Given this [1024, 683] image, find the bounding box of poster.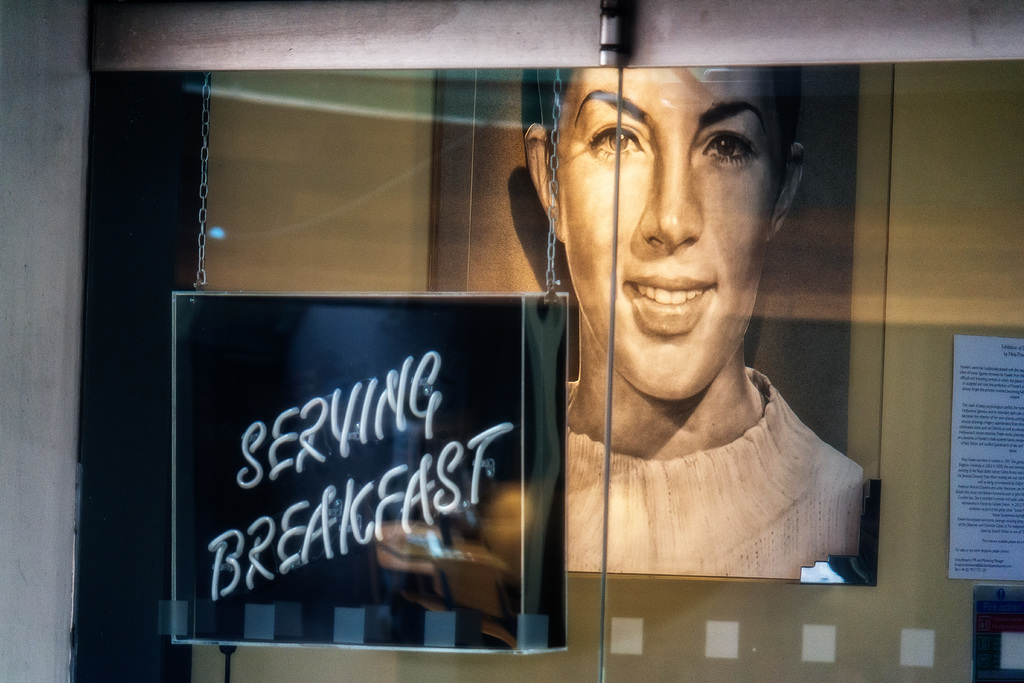
select_region(949, 336, 1023, 583).
